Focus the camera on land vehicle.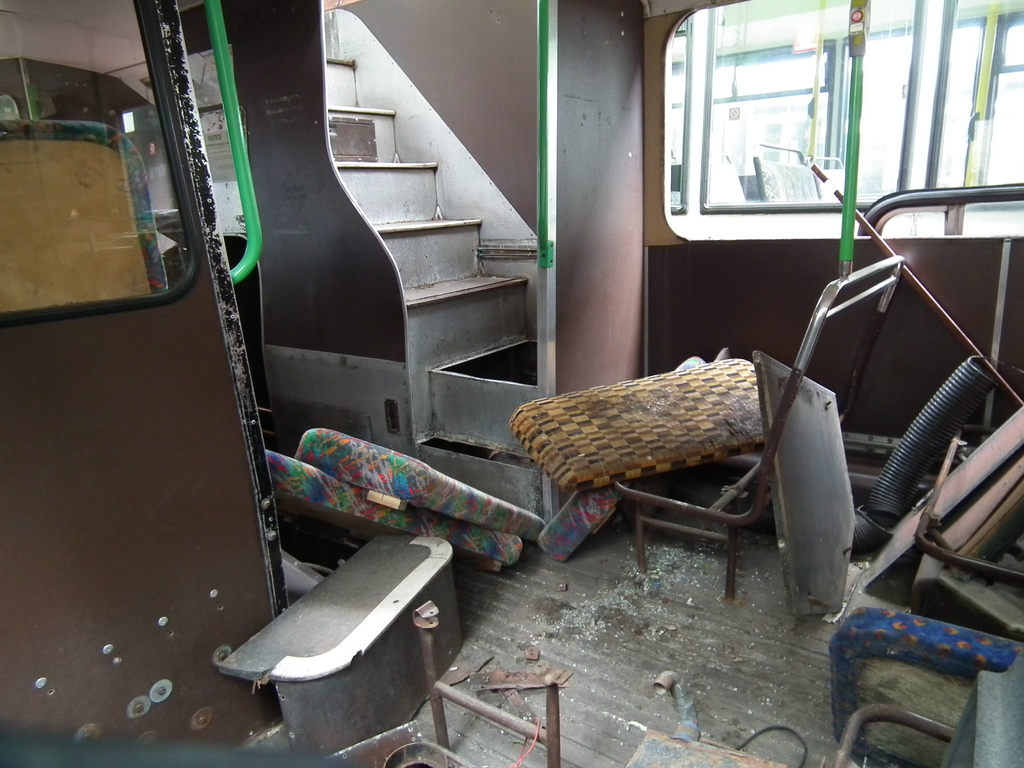
Focus region: left=0, top=0, right=1023, bottom=767.
